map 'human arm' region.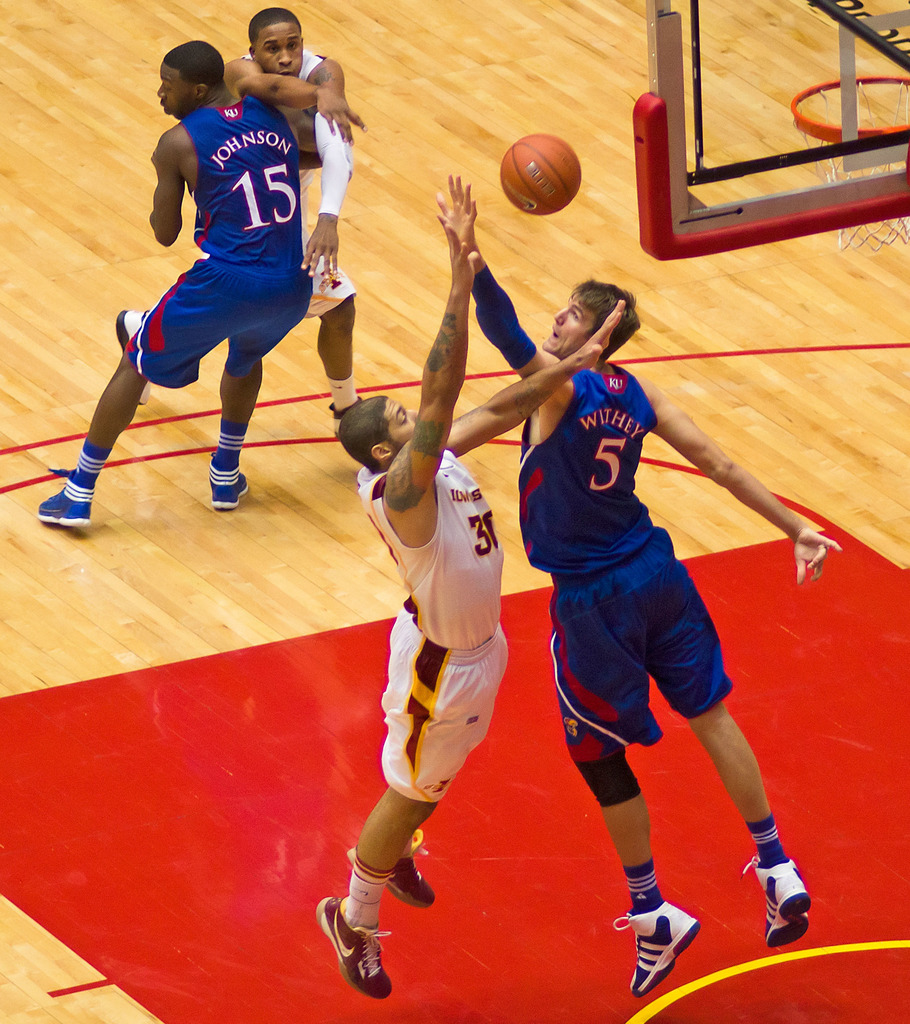
Mapped to 238, 43, 351, 143.
